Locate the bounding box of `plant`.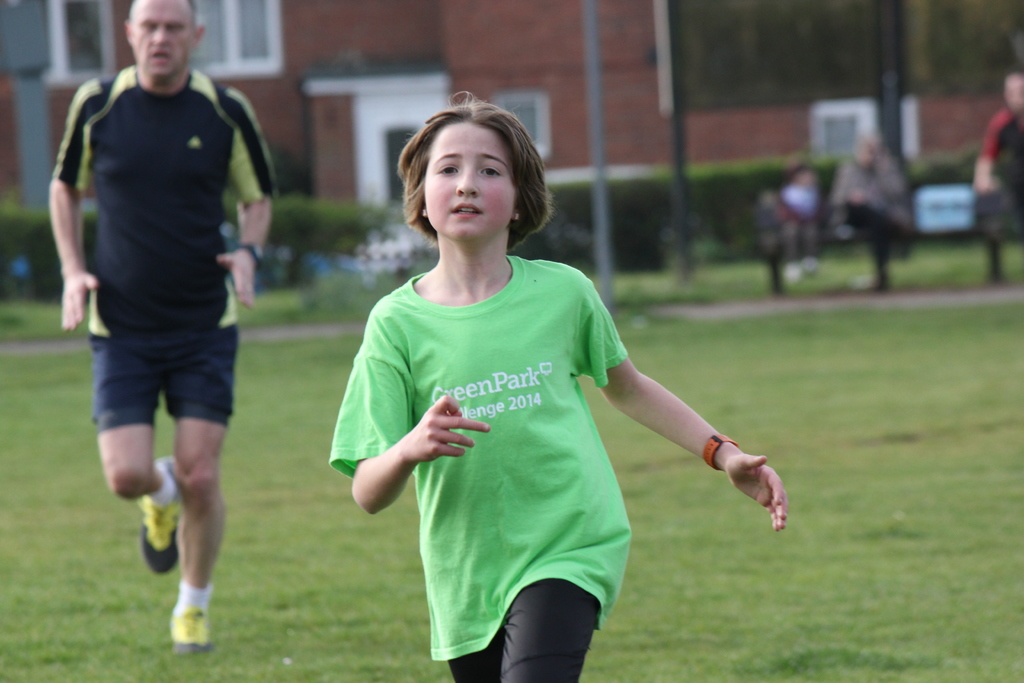
Bounding box: left=350, top=219, right=439, bottom=292.
